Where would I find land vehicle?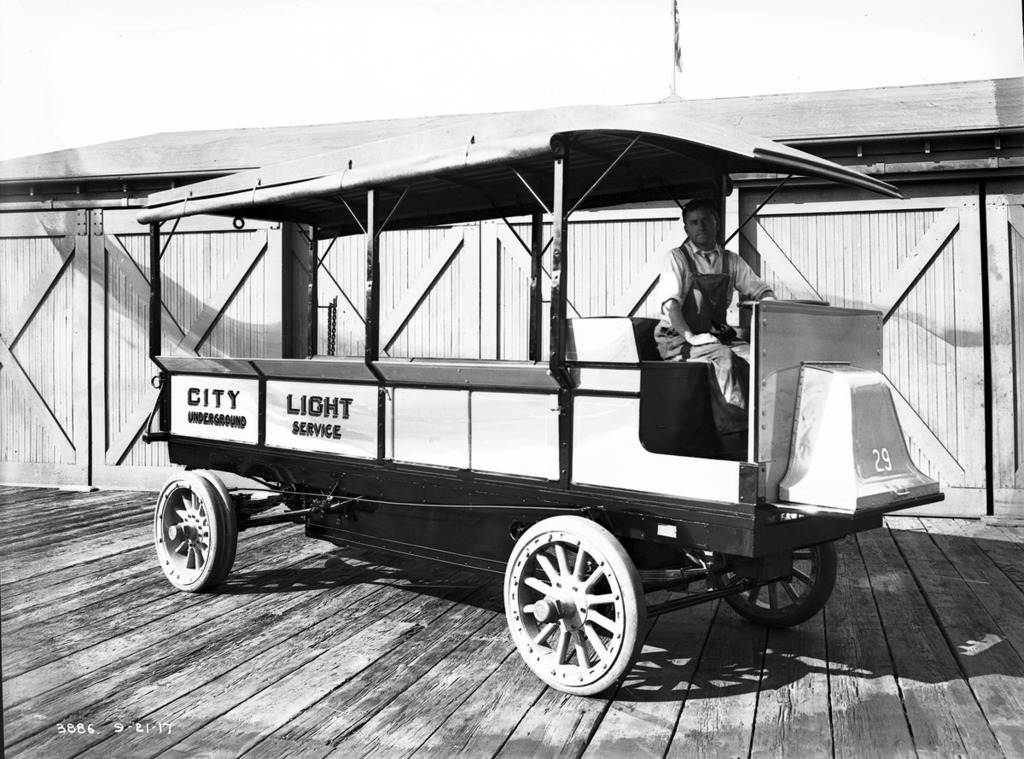
At bbox=(143, 102, 948, 703).
